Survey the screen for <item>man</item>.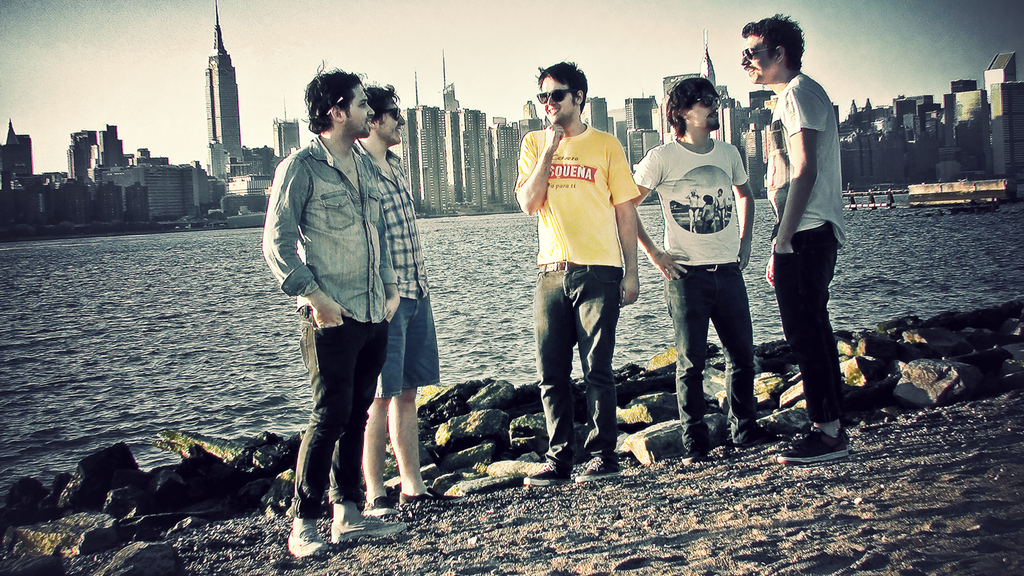
Survey found: [left=361, top=77, right=444, bottom=519].
